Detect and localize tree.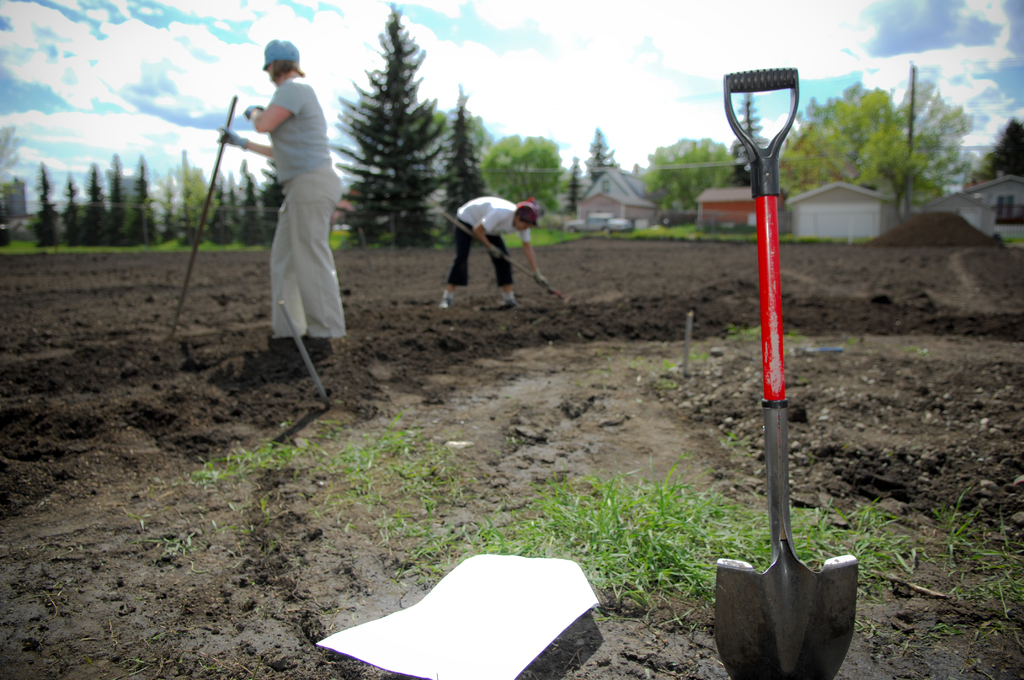
Localized at {"x1": 340, "y1": 0, "x2": 456, "y2": 250}.
